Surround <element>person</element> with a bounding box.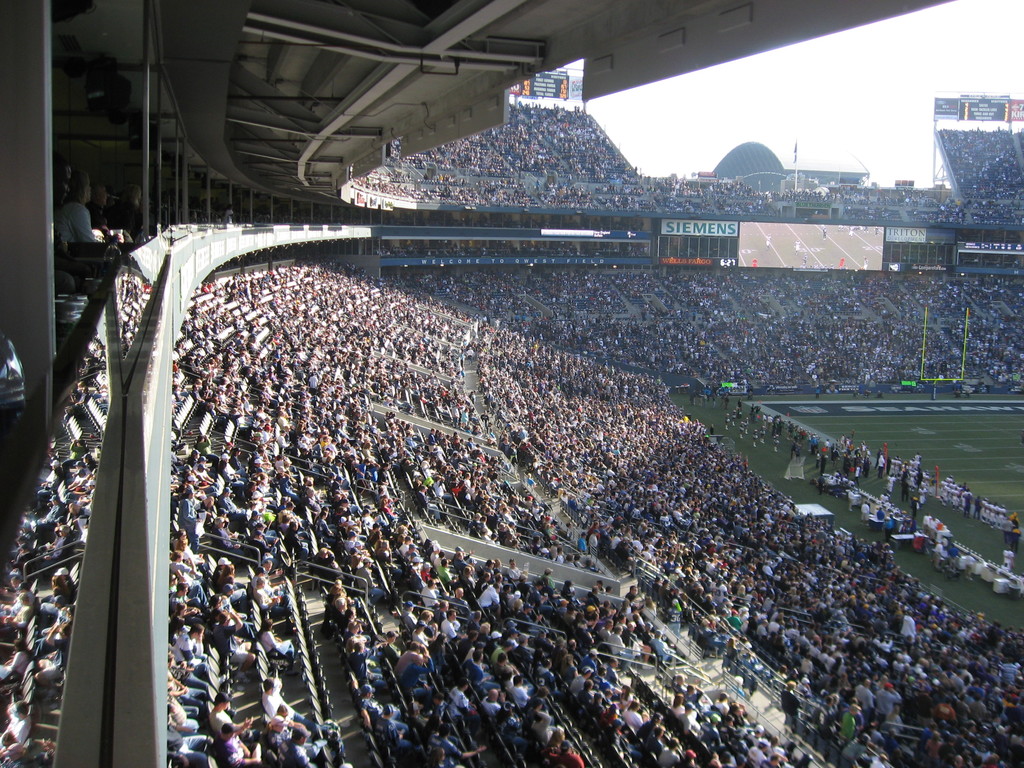
pyautogui.locateOnScreen(260, 677, 314, 722).
